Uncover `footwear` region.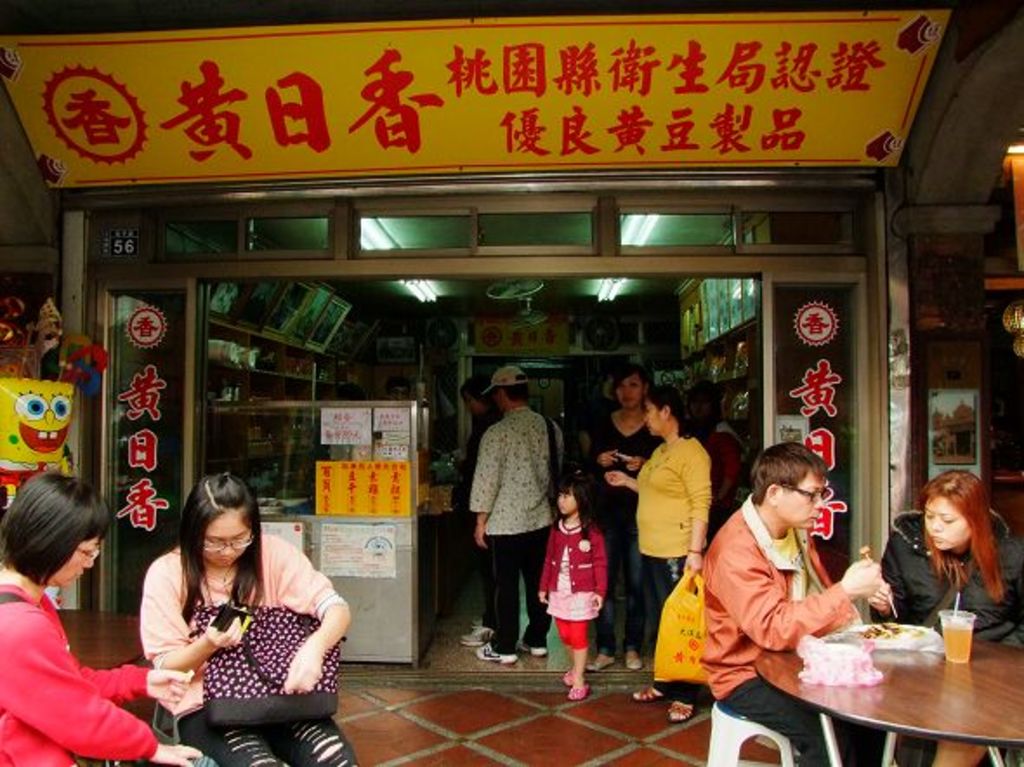
Uncovered: pyautogui.locateOnScreen(472, 639, 524, 666).
